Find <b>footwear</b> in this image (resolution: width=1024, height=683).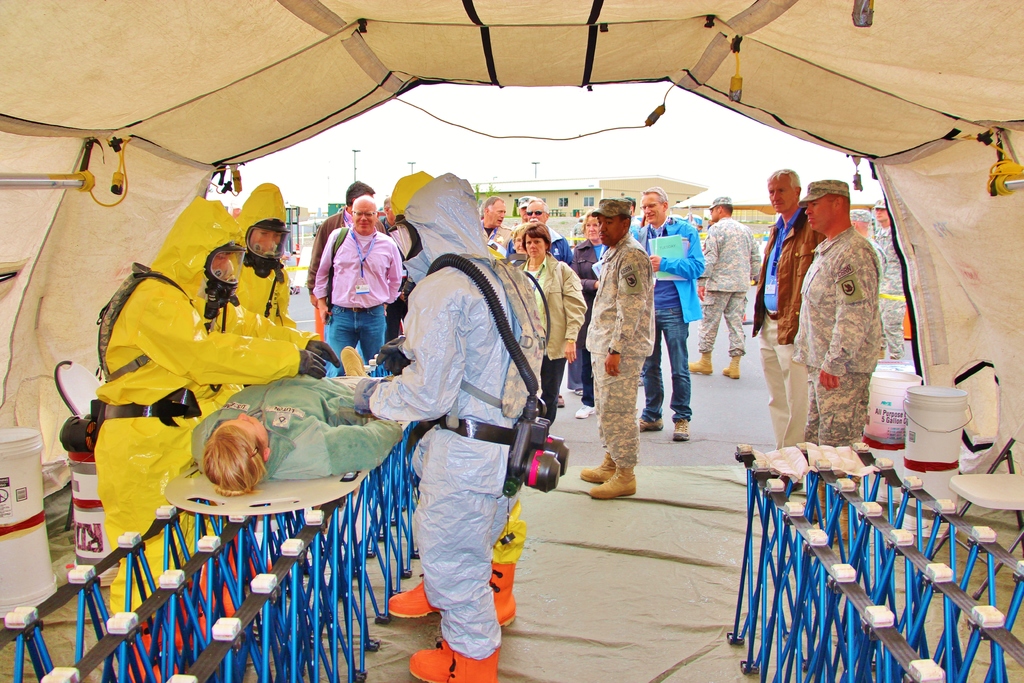
(left=490, top=562, right=517, bottom=629).
